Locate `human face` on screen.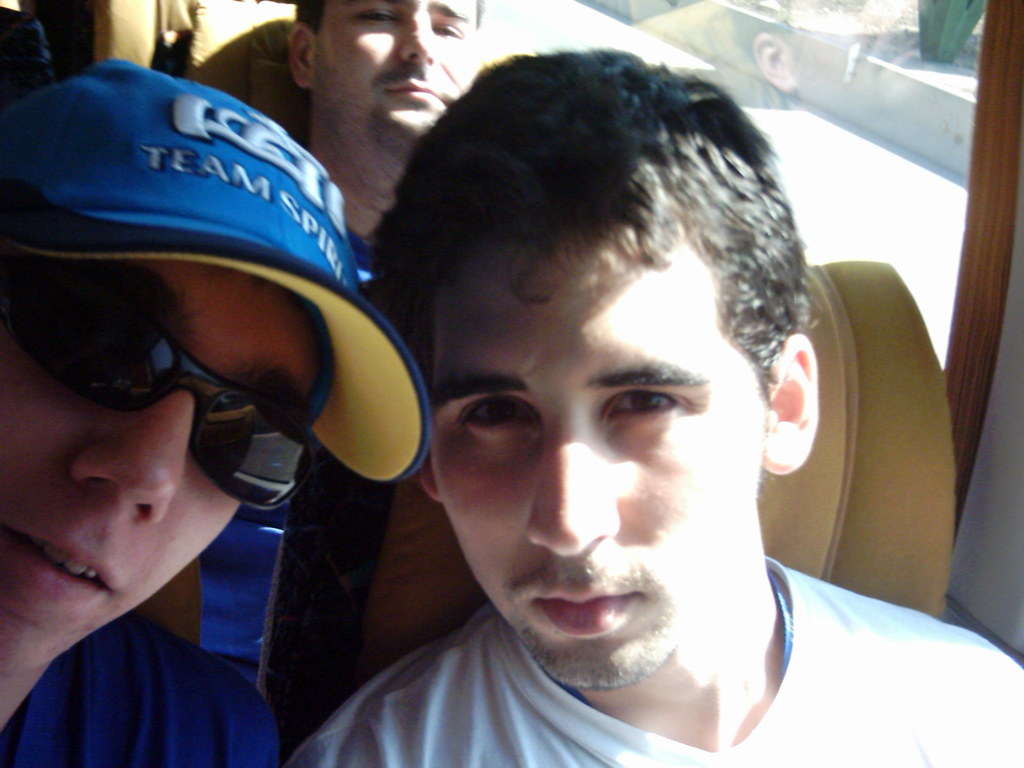
On screen at {"left": 437, "top": 265, "right": 756, "bottom": 689}.
